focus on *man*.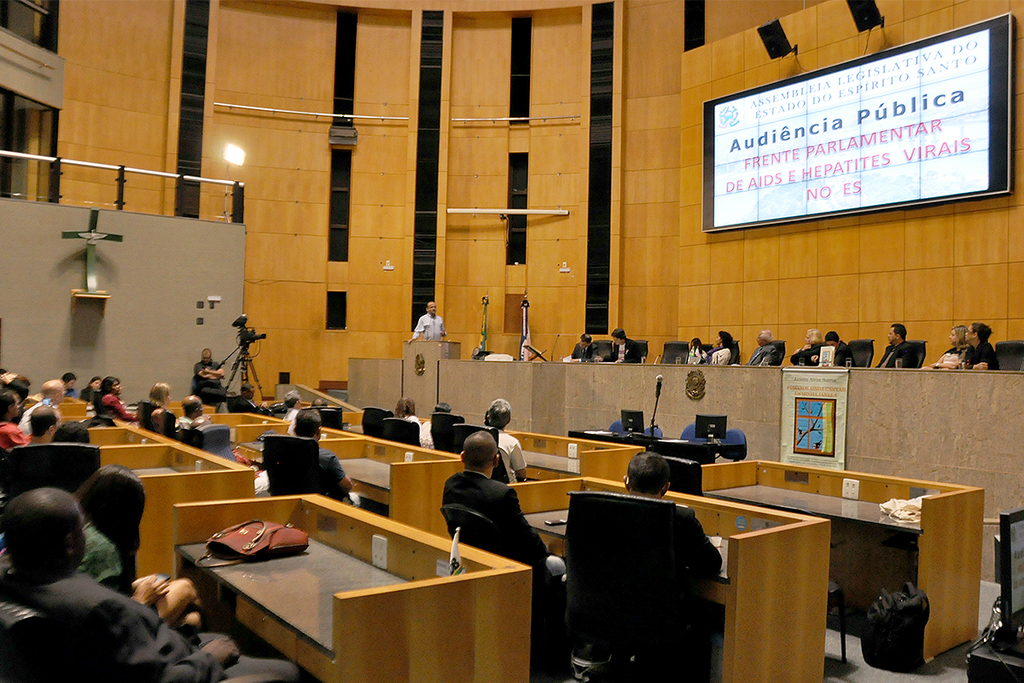
Focused at bbox=(486, 397, 531, 483).
